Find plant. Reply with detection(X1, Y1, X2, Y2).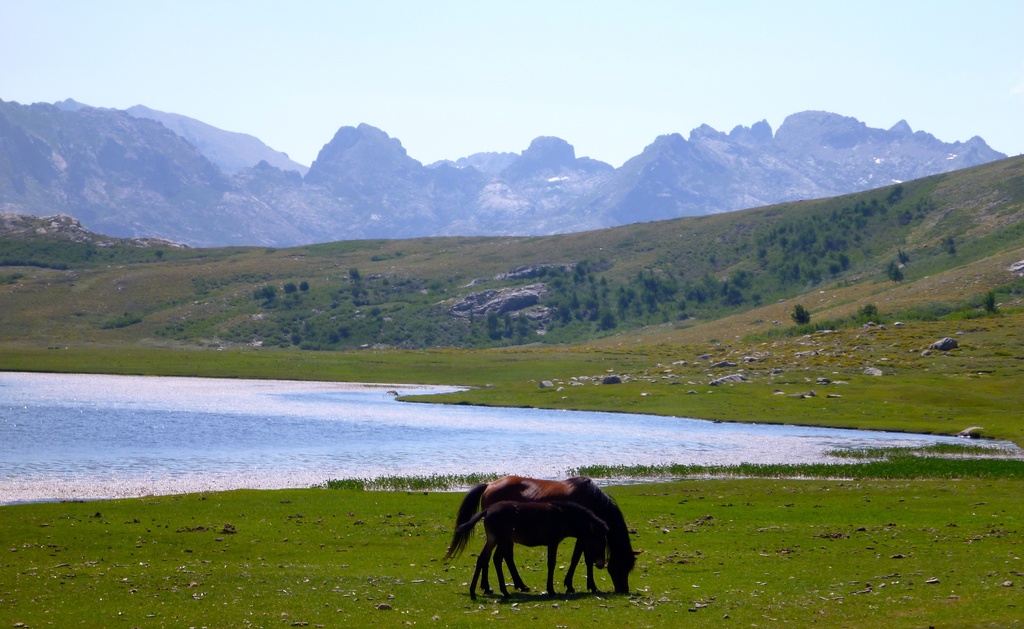
detection(961, 268, 1023, 312).
